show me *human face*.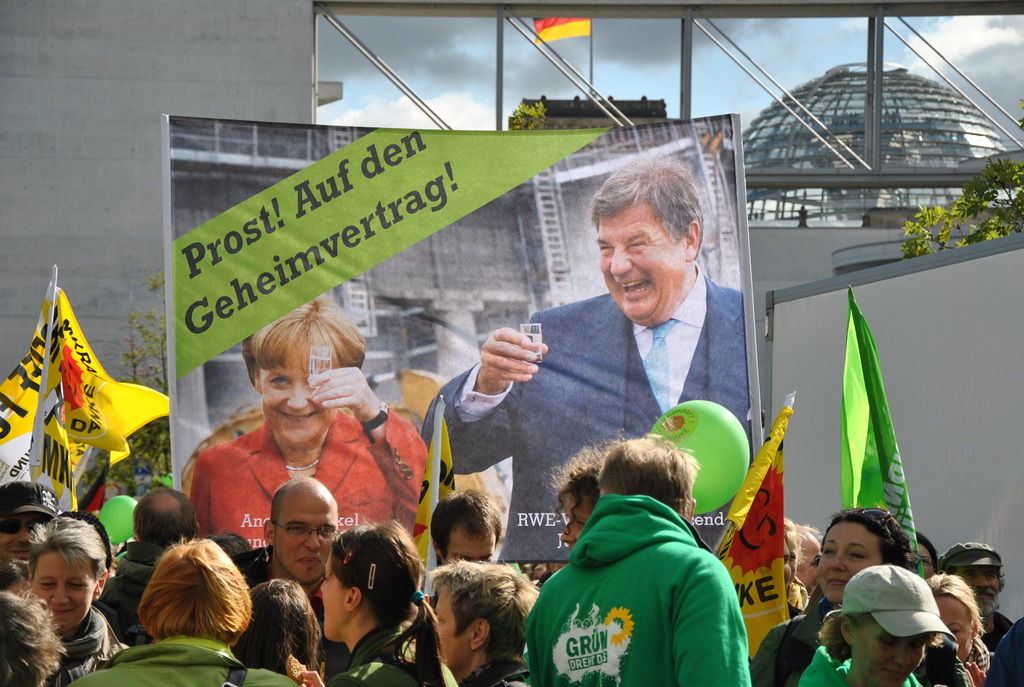
*human face* is here: bbox=[593, 202, 698, 325].
